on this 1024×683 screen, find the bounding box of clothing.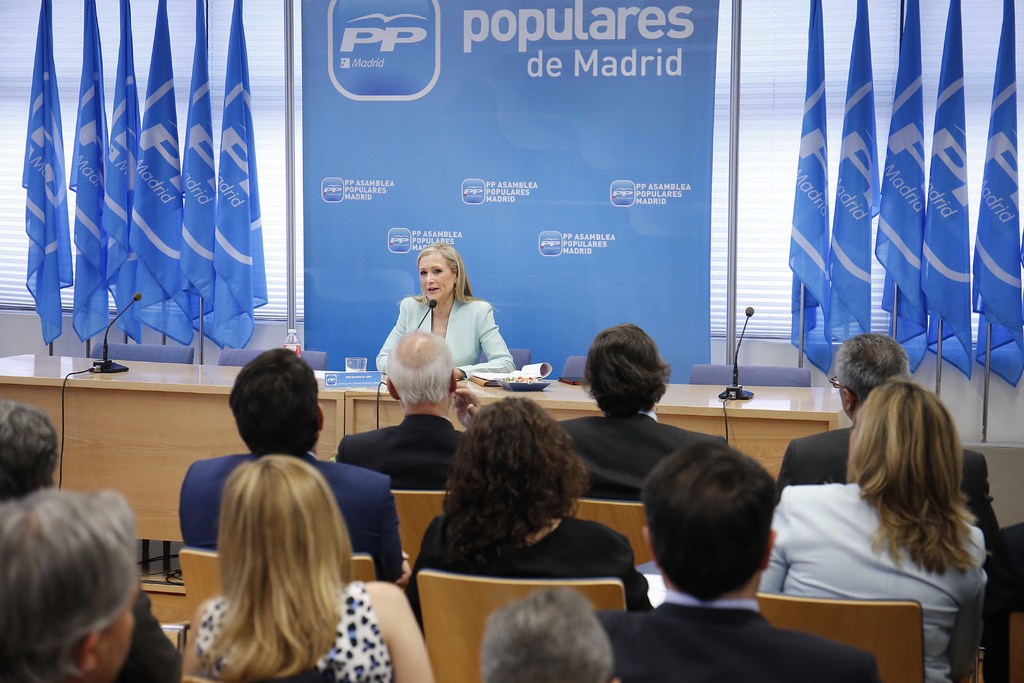
Bounding box: 400:519:655:603.
